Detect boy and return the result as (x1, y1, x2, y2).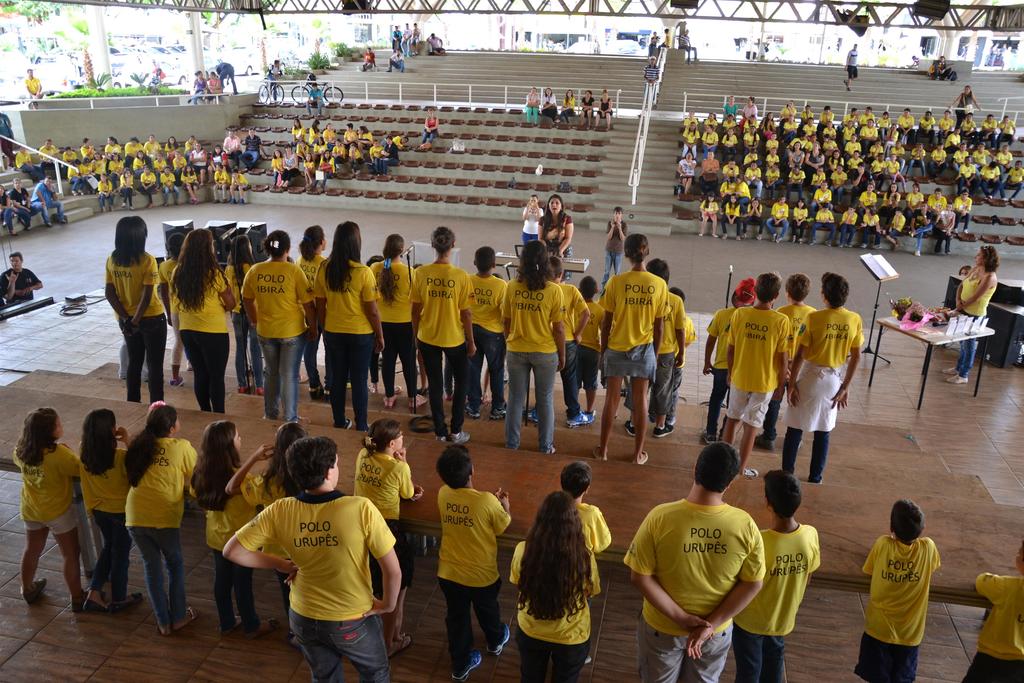
(700, 283, 760, 443).
